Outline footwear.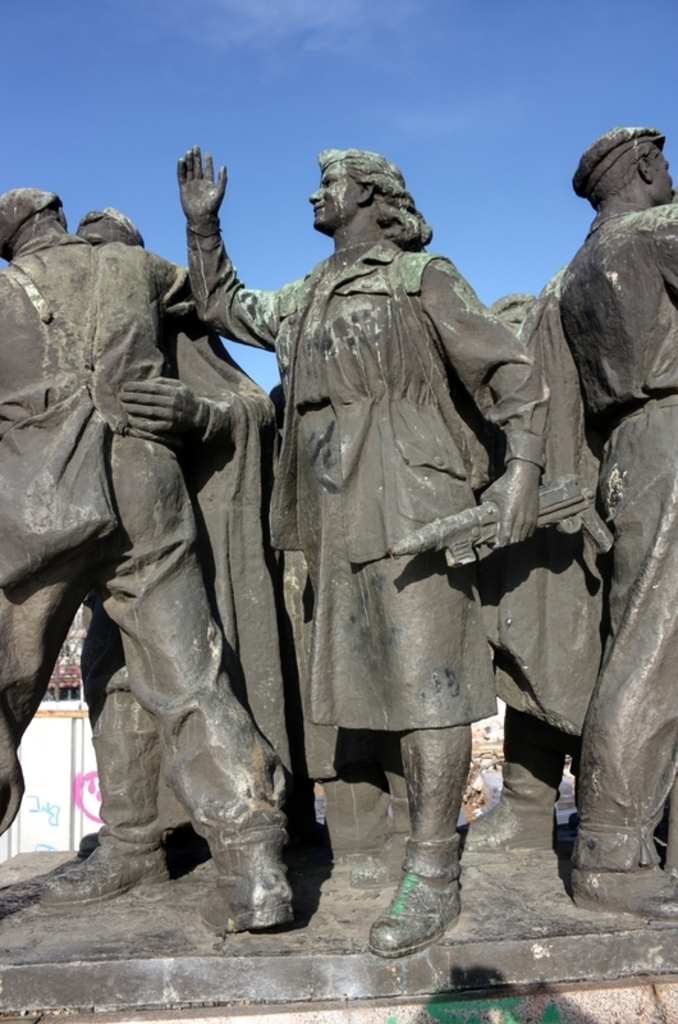
Outline: <box>449,797,556,855</box>.
